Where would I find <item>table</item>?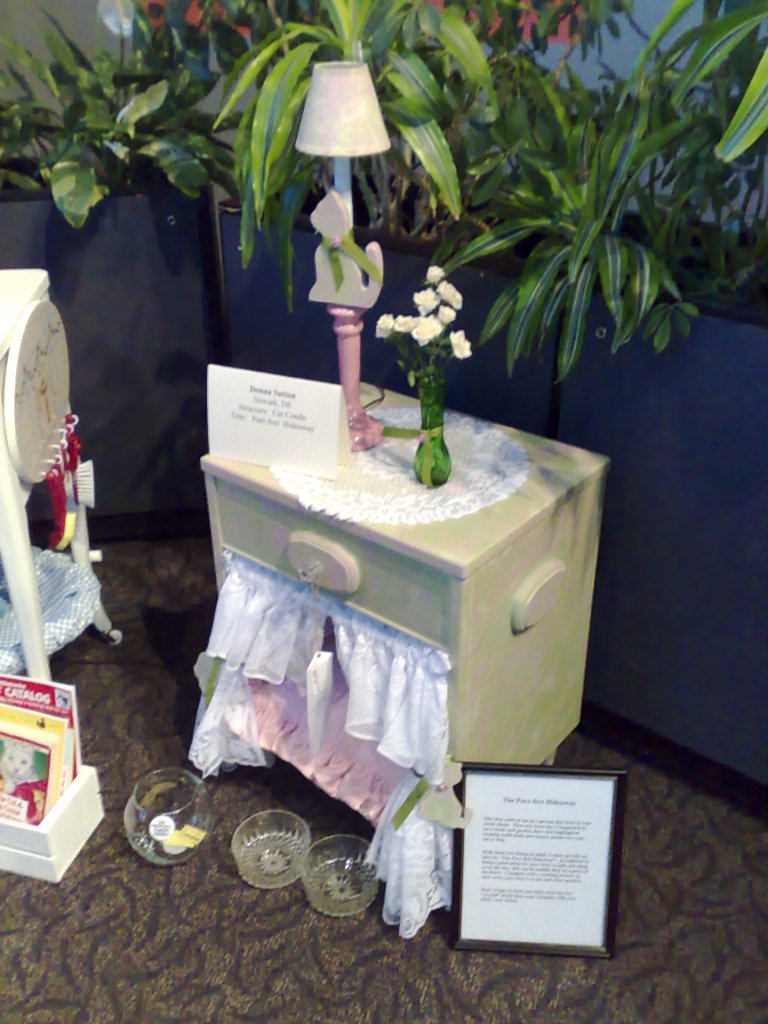
At Rect(191, 374, 609, 769).
